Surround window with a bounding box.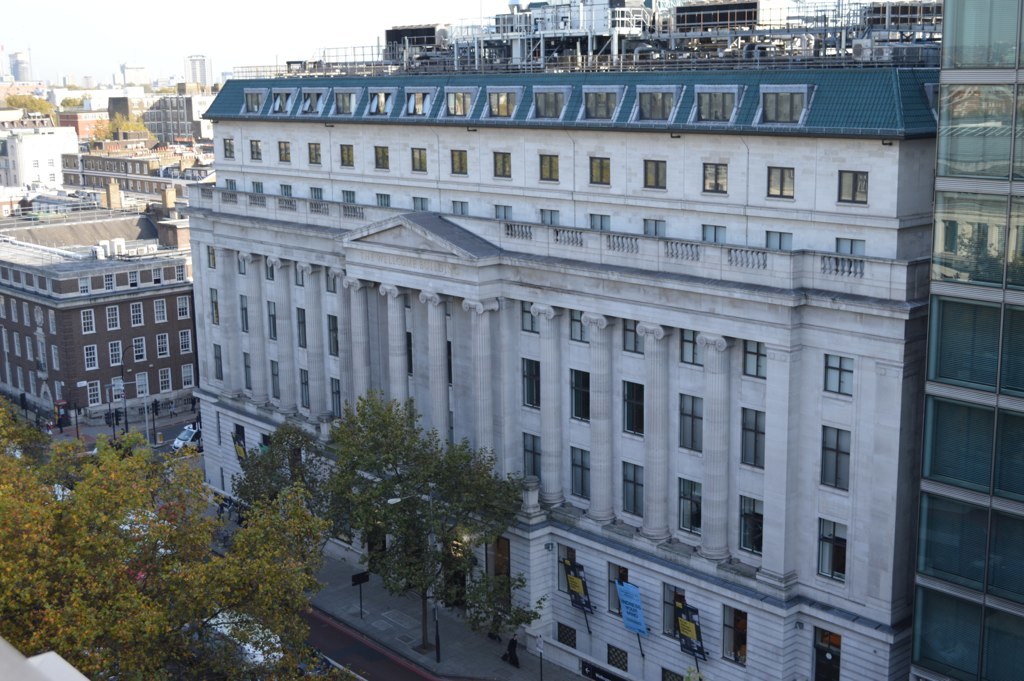
<box>937,285,1005,407</box>.
